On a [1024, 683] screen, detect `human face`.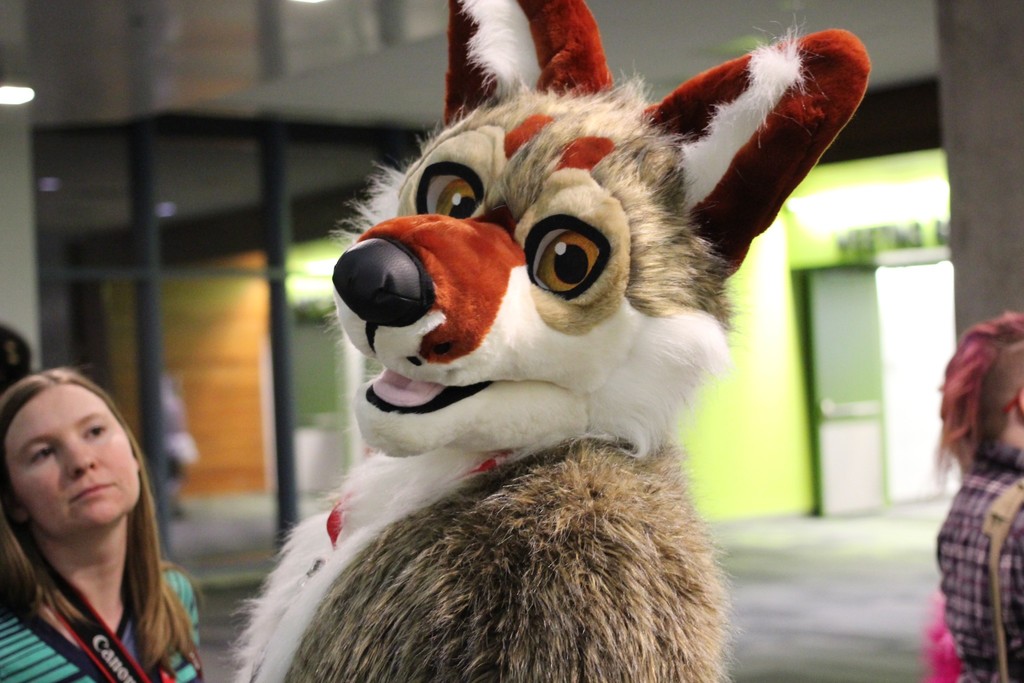
{"x1": 3, "y1": 385, "x2": 141, "y2": 540}.
